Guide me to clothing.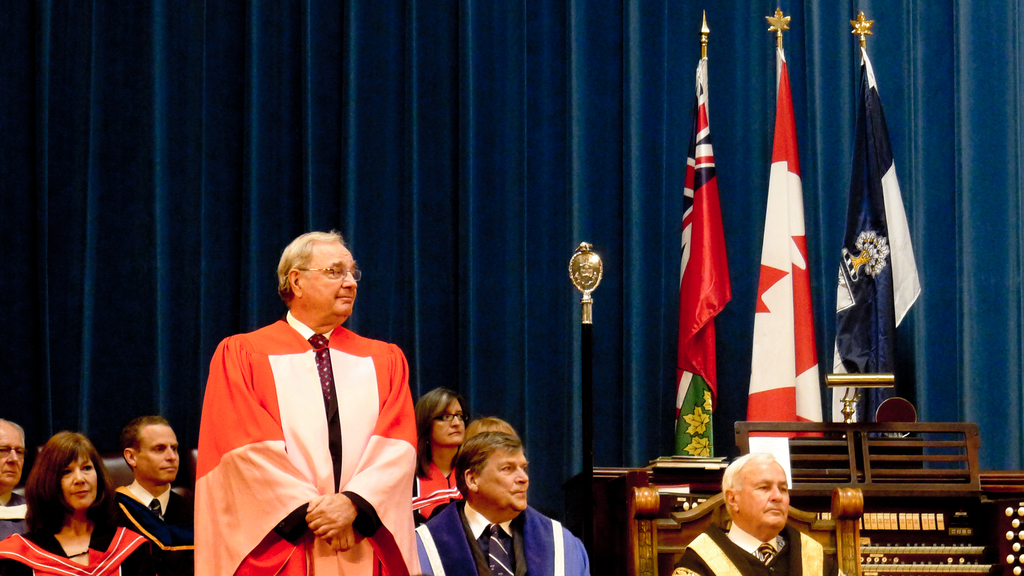
Guidance: 415,448,457,520.
